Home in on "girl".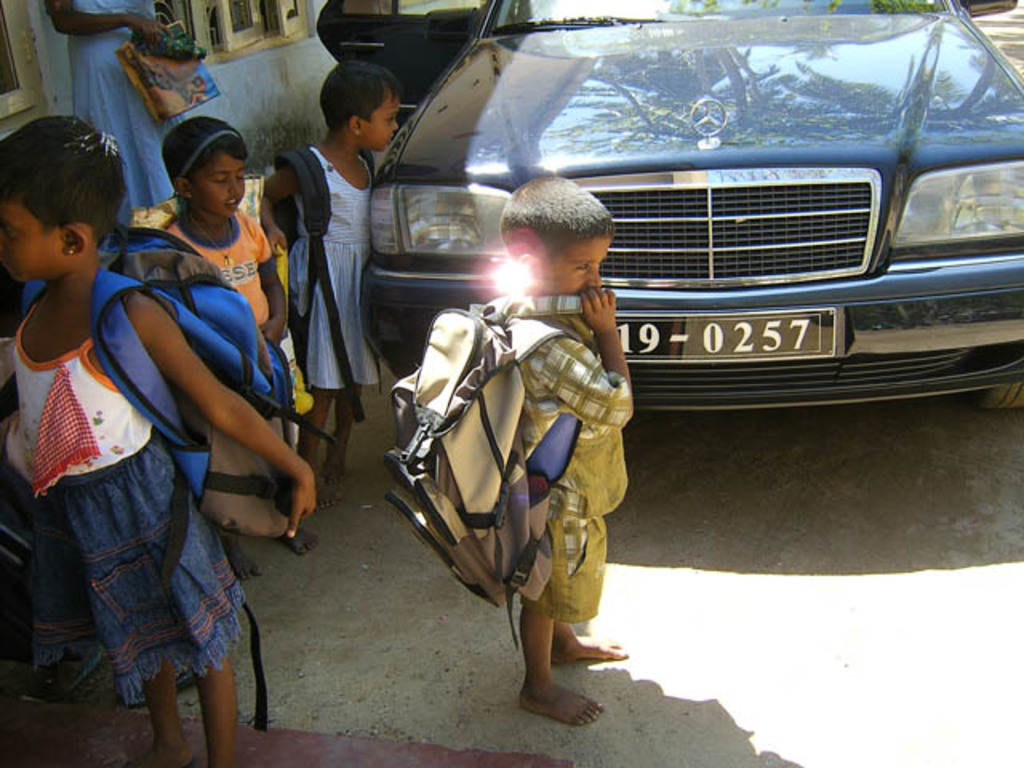
Homed in at box(267, 61, 406, 461).
